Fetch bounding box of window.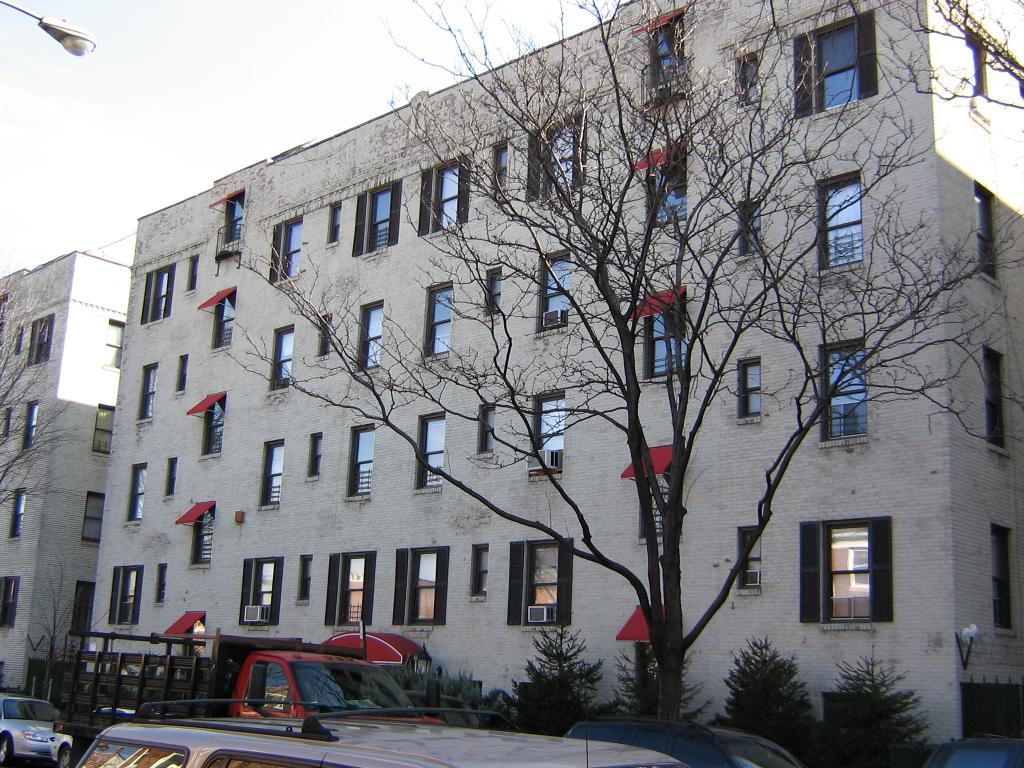
Bbox: 189, 253, 200, 296.
